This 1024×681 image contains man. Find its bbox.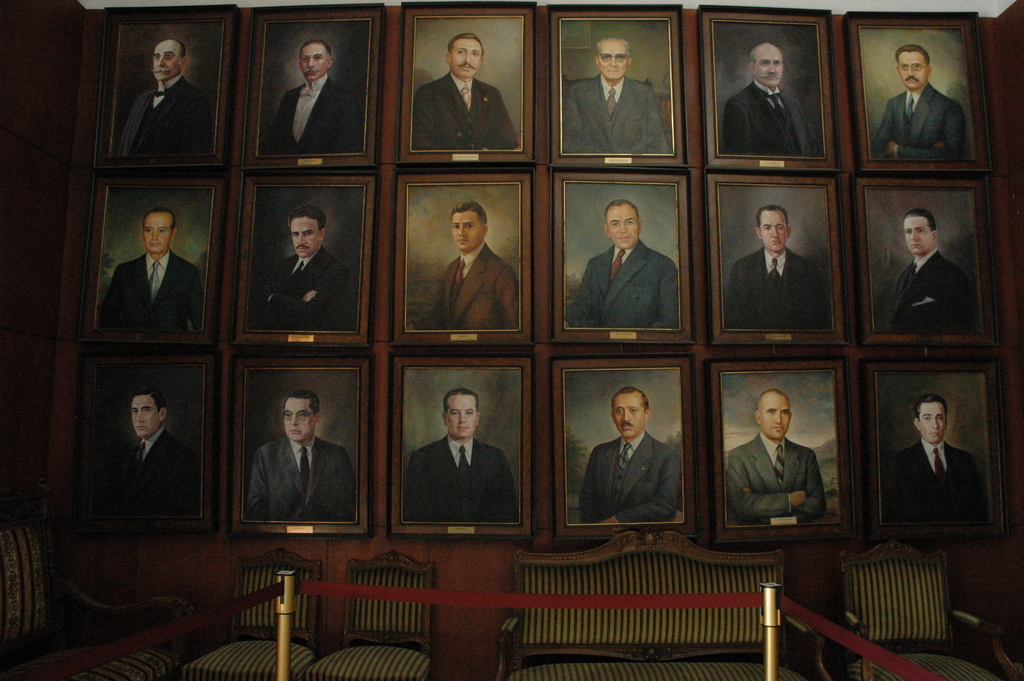
x1=882 y1=211 x2=979 y2=334.
